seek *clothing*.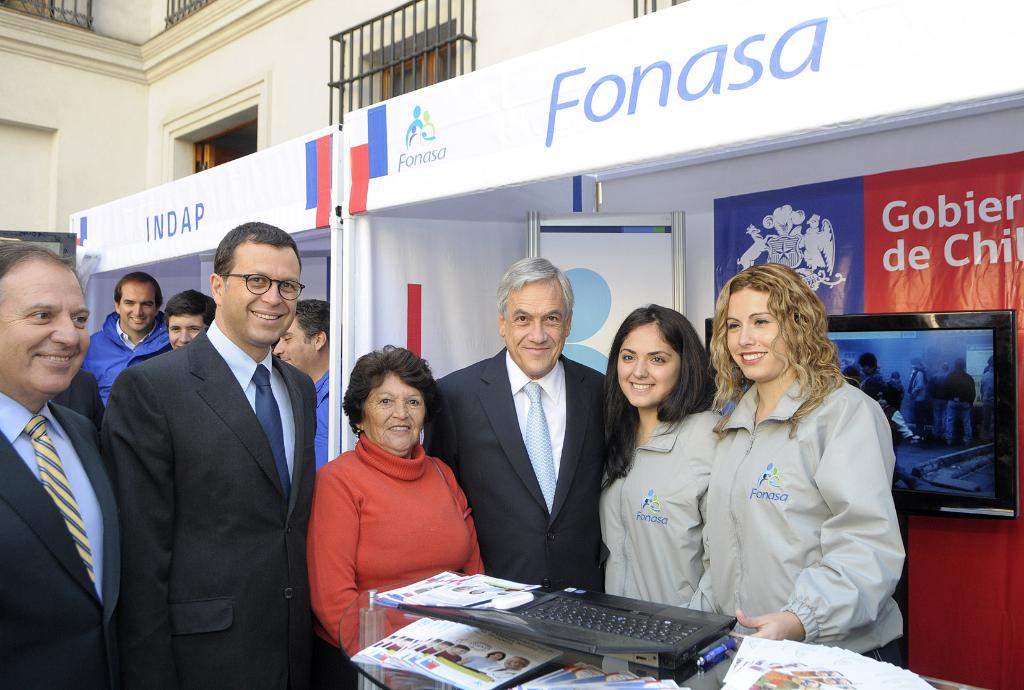
BBox(861, 373, 888, 402).
